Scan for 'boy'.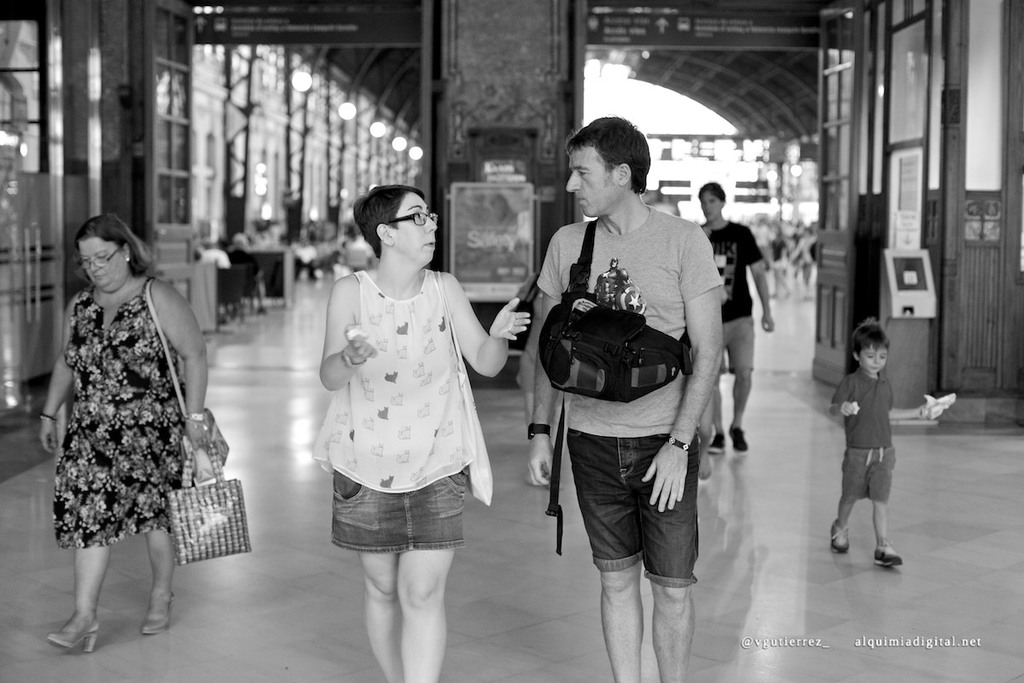
Scan result: bbox=[829, 314, 951, 564].
